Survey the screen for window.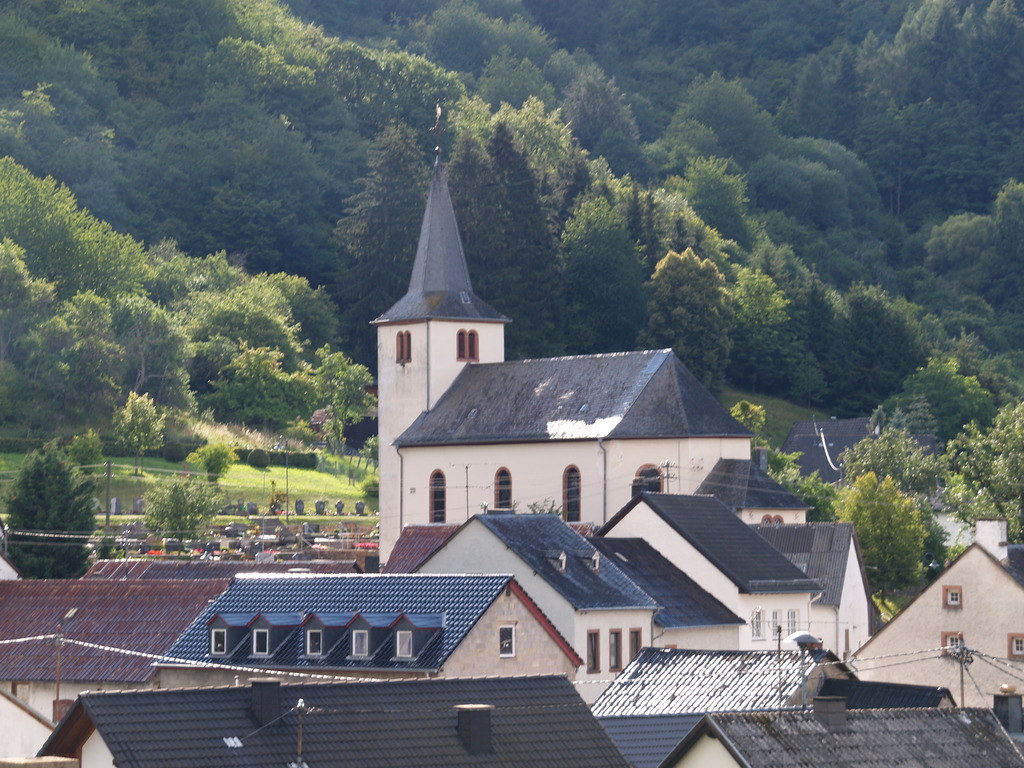
Survey found: <box>489,463,511,519</box>.
